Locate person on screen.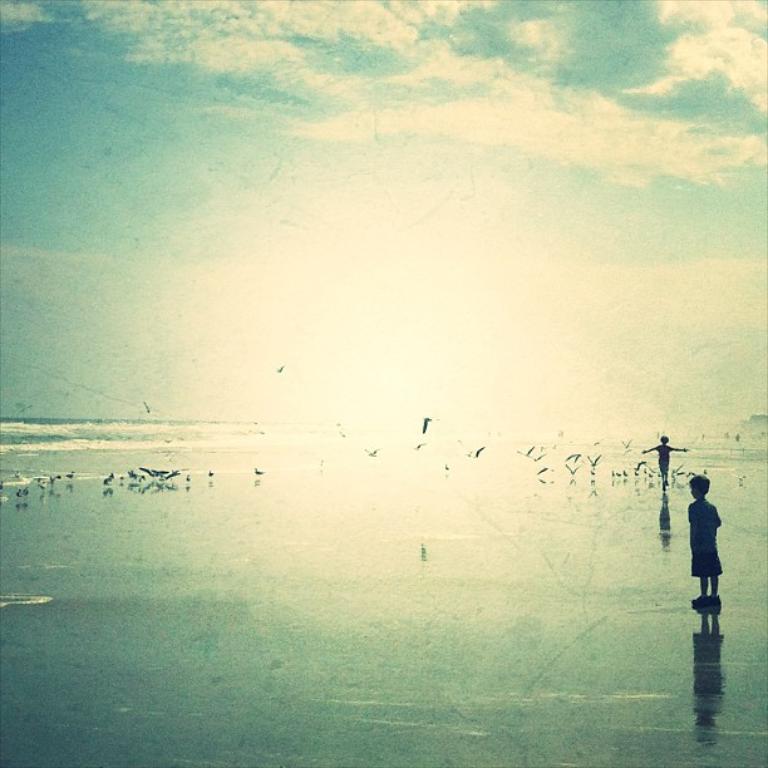
On screen at [x1=640, y1=433, x2=686, y2=492].
